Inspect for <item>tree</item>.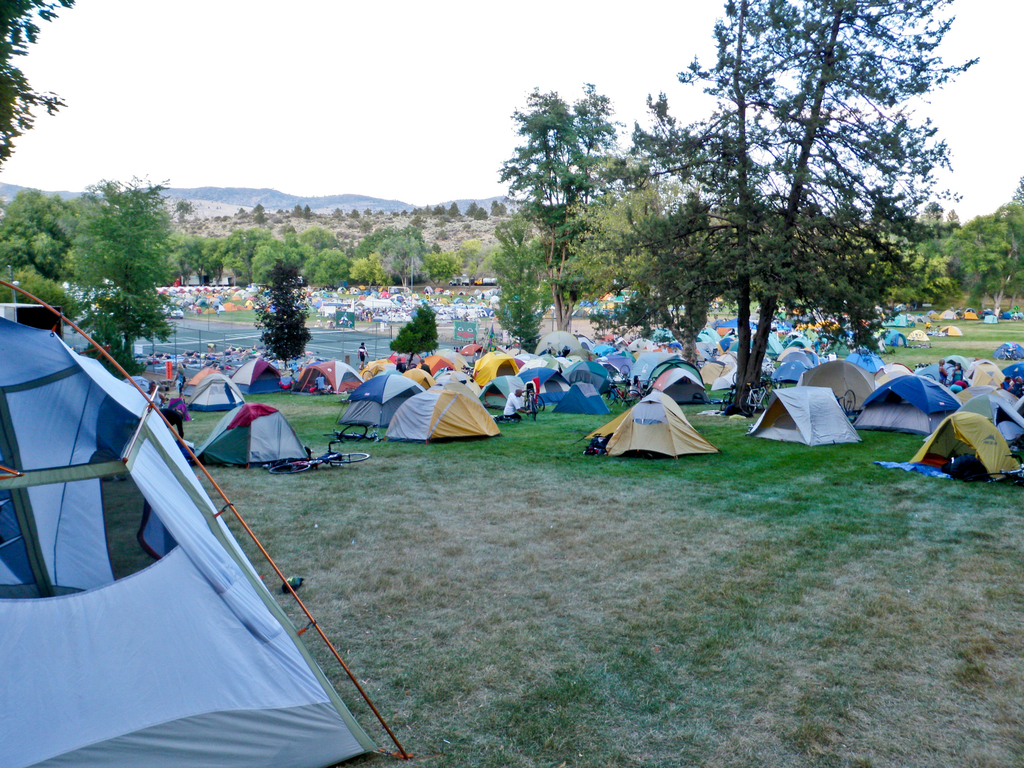
Inspection: 0/0/72/167.
